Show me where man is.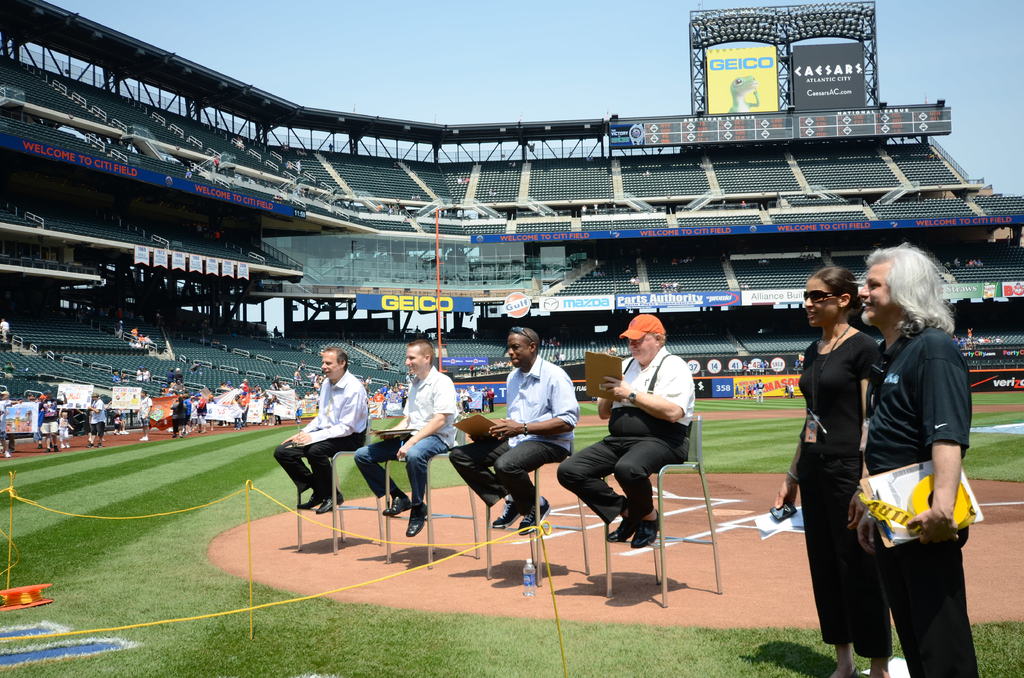
man is at (left=0, top=393, right=22, bottom=458).
